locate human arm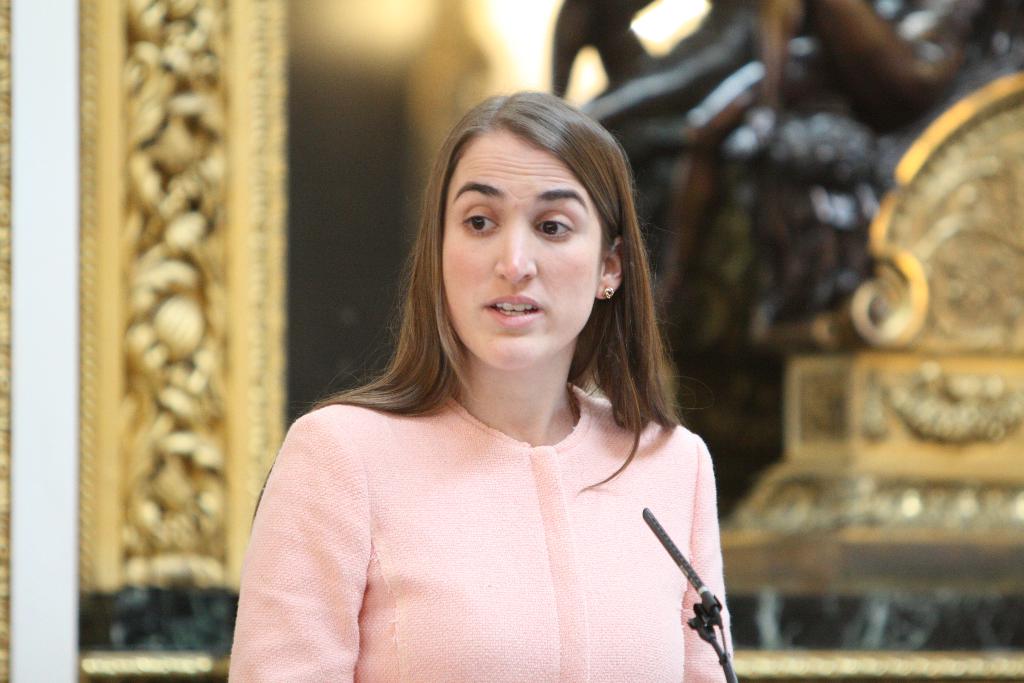
682/429/735/679
